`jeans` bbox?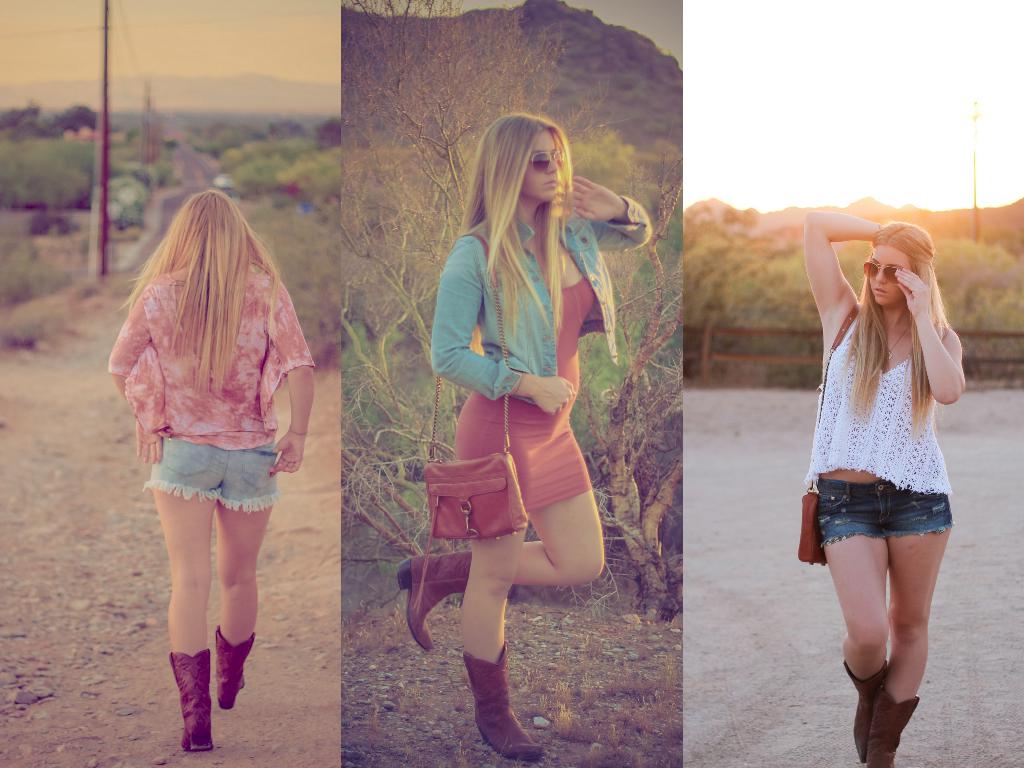
[x1=422, y1=208, x2=653, y2=409]
